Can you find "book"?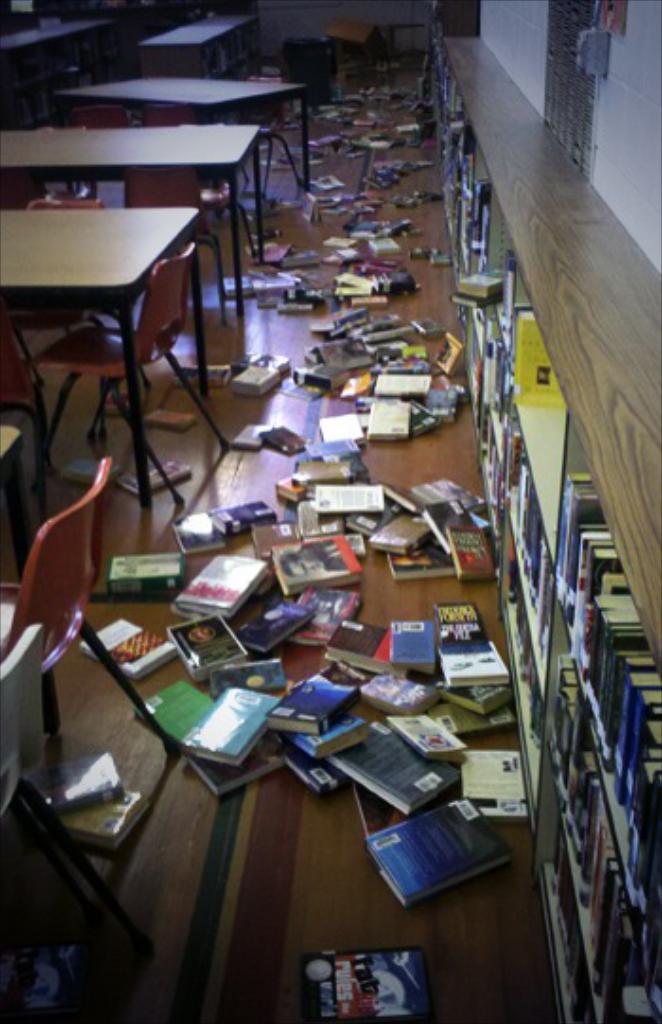
Yes, bounding box: box(47, 449, 98, 488).
